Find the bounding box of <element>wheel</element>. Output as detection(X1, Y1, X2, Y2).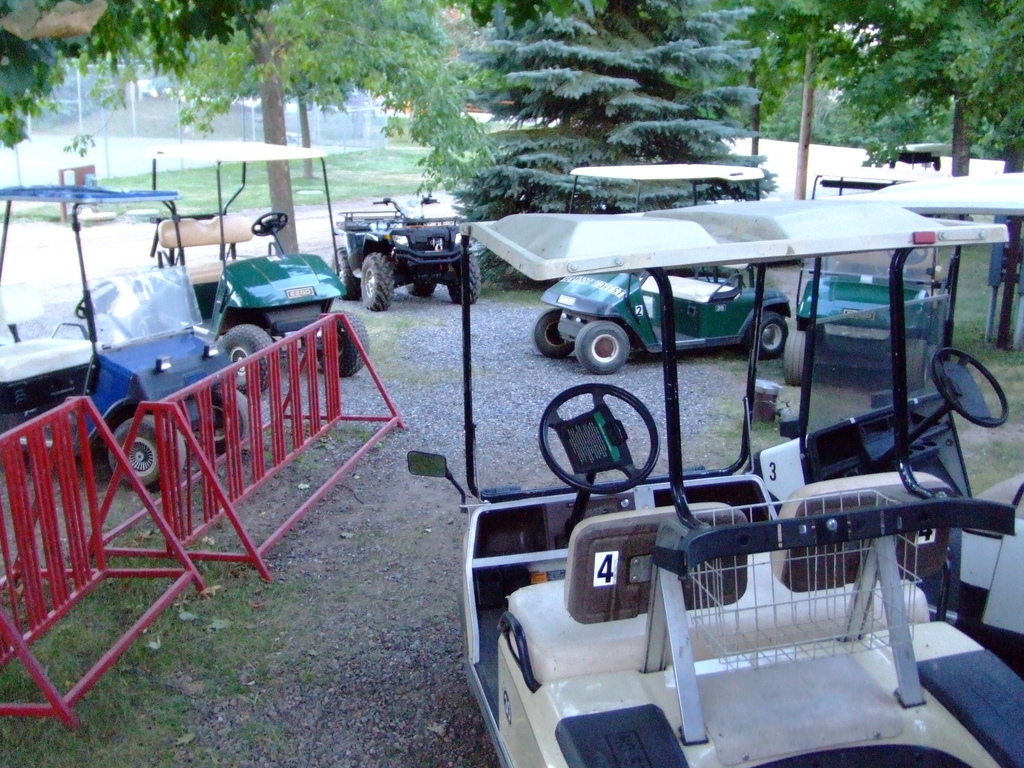
detection(355, 246, 391, 309).
